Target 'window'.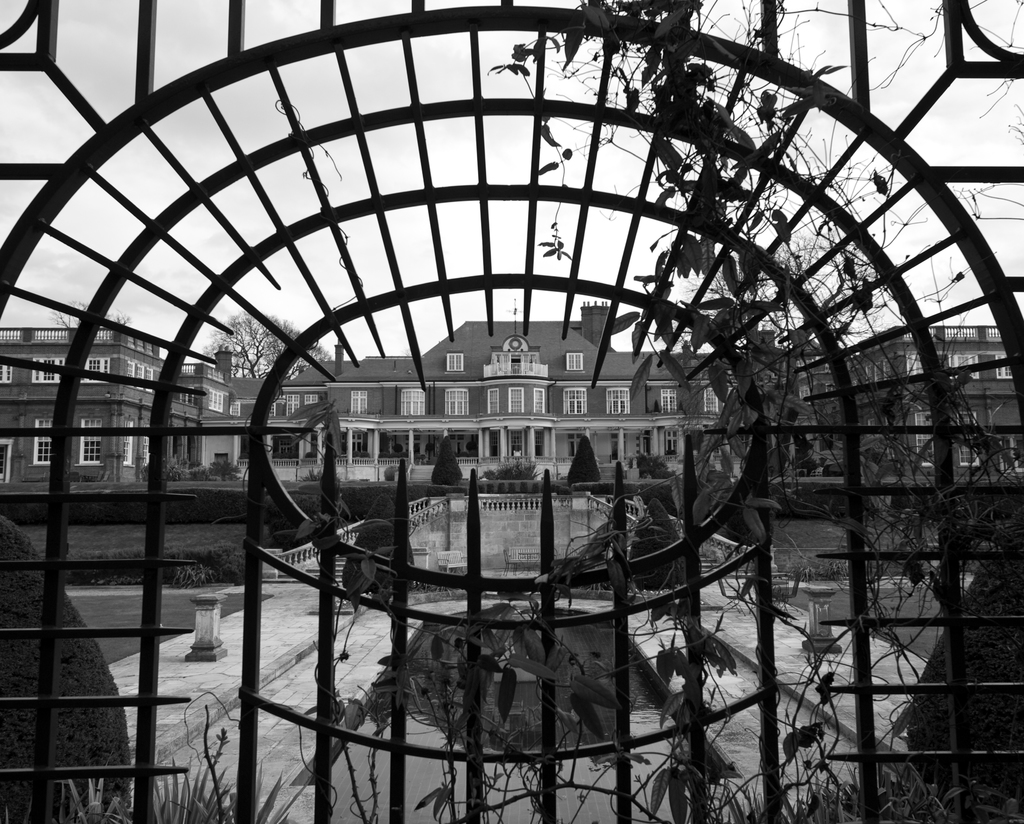
Target region: pyautogui.locateOnScreen(276, 438, 295, 455).
